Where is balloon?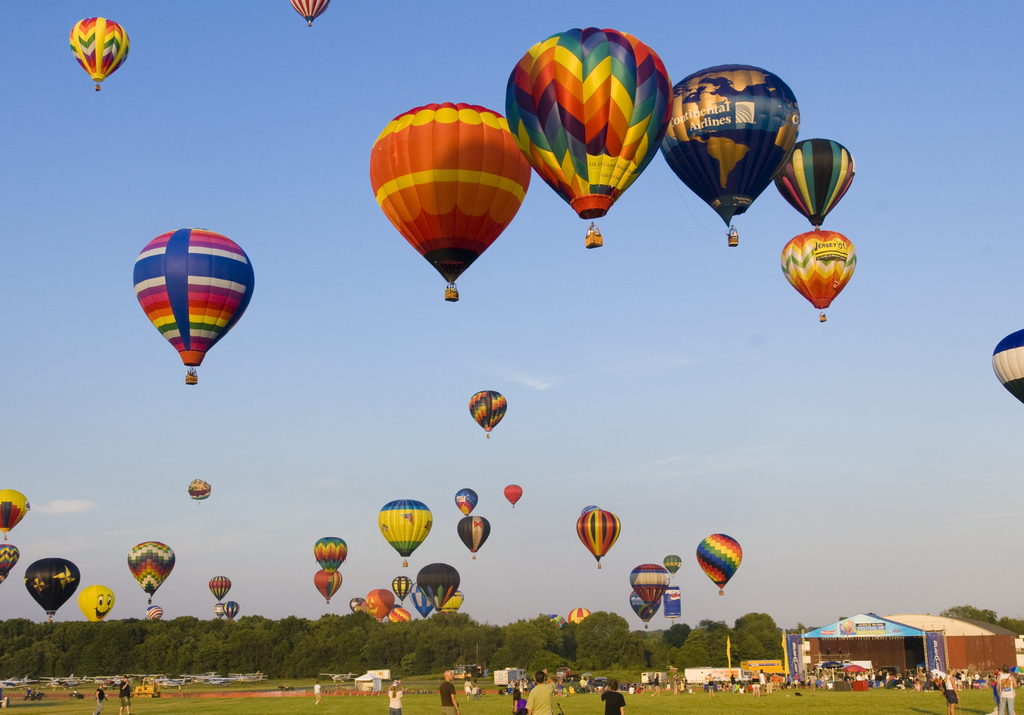
{"x1": 220, "y1": 598, "x2": 241, "y2": 624}.
